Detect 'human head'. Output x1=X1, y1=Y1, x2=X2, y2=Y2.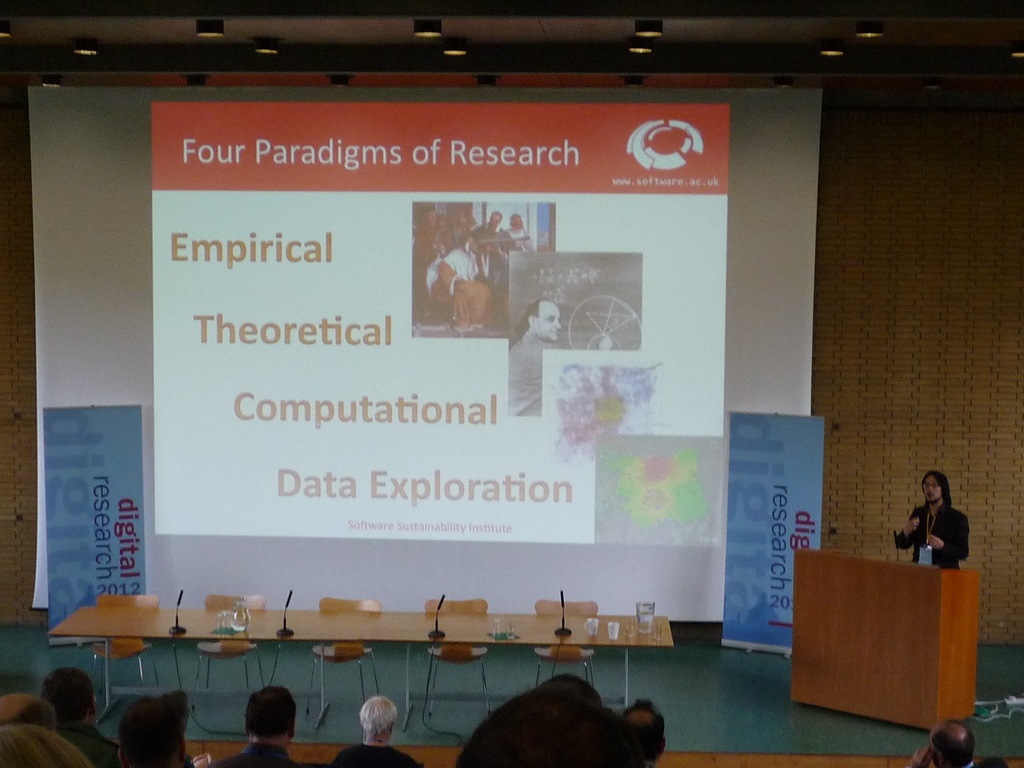
x1=157, y1=691, x2=193, y2=735.
